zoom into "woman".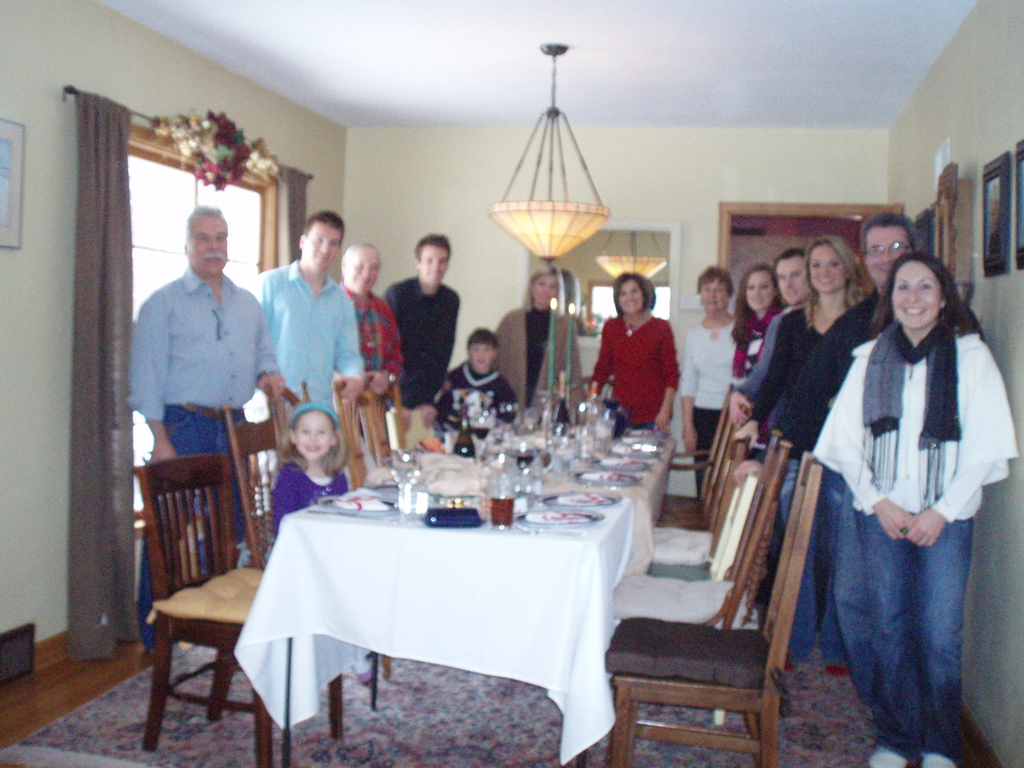
Zoom target: crop(490, 264, 580, 407).
